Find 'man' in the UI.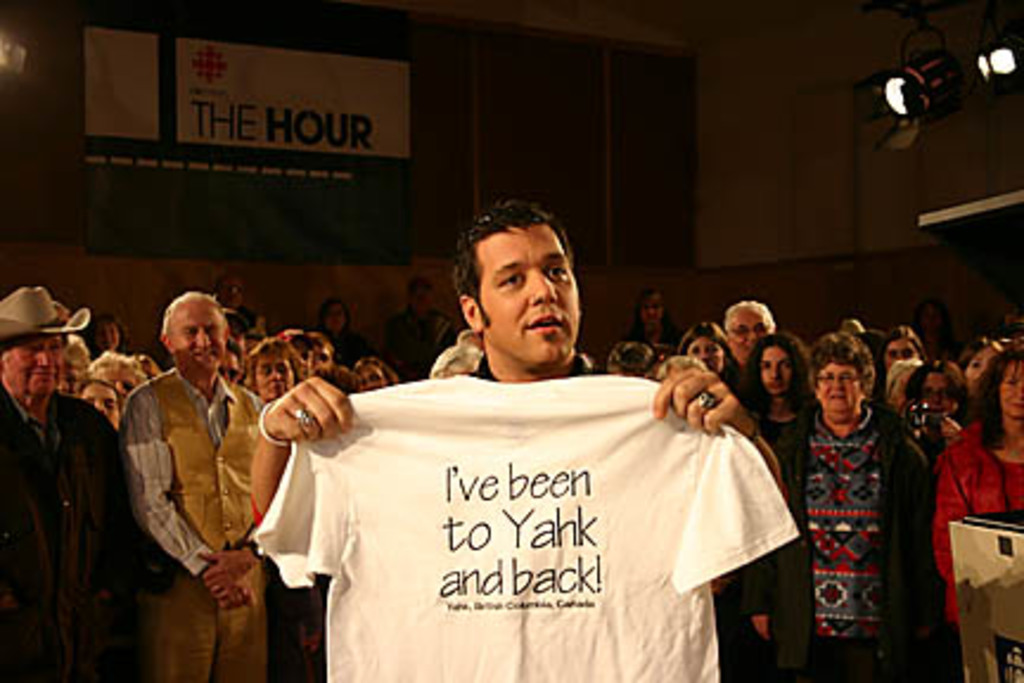
UI element at locate(109, 280, 308, 681).
